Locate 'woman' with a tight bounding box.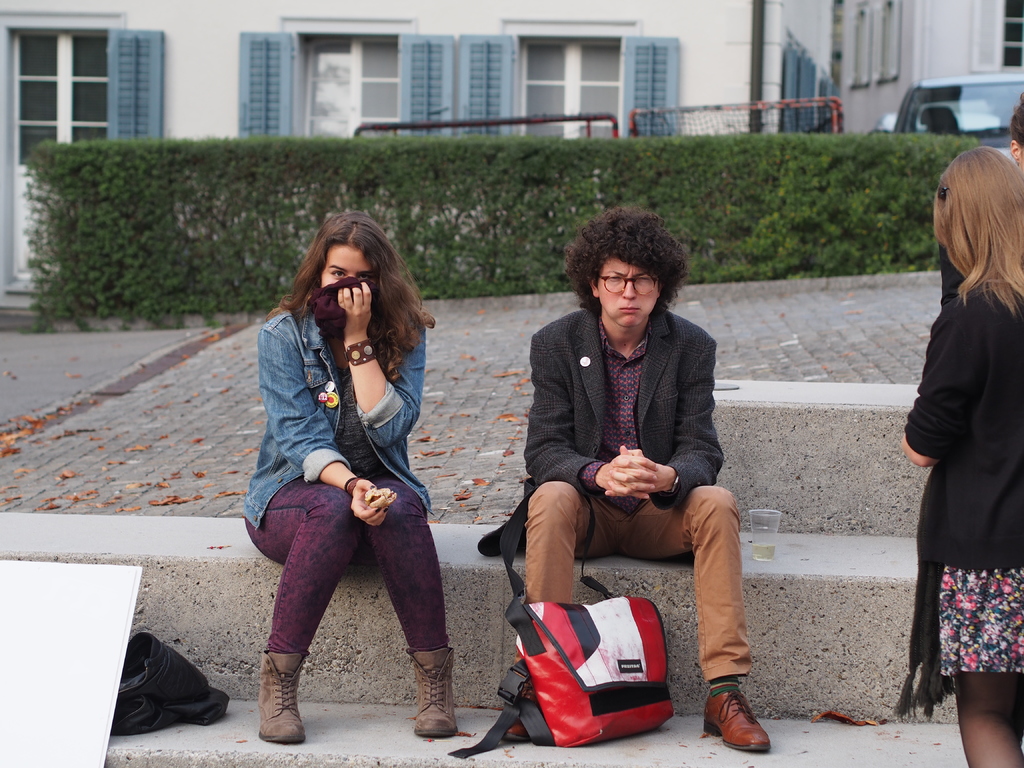
[left=897, top=147, right=1023, bottom=767].
